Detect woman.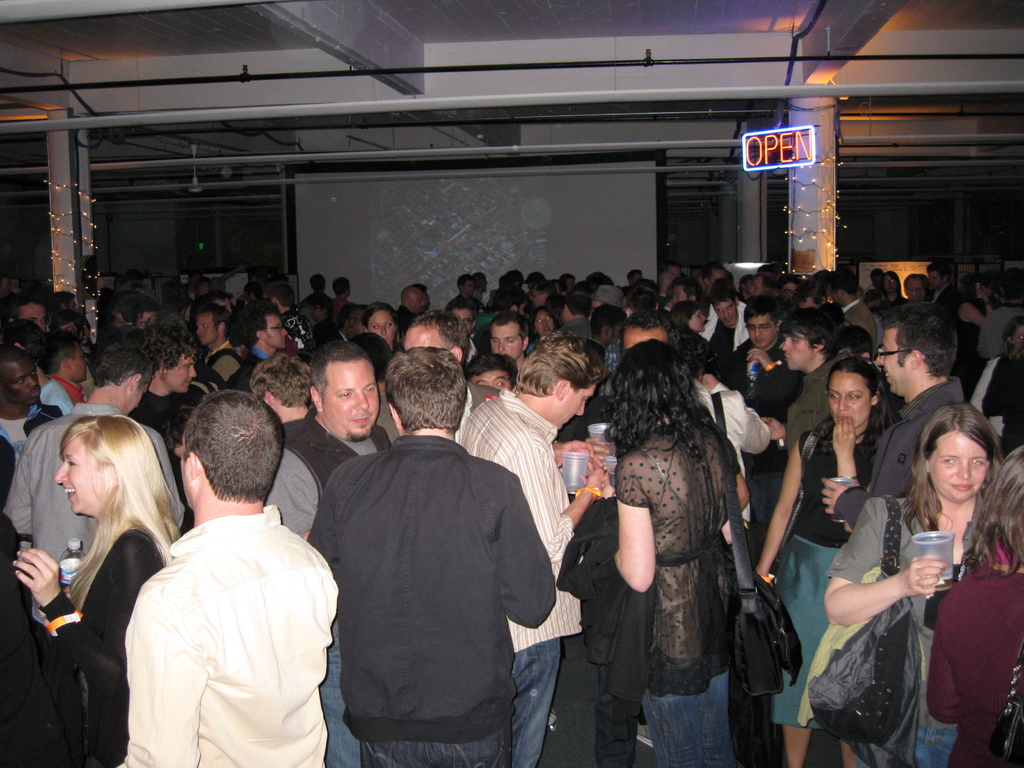
Detected at locate(360, 304, 412, 357).
